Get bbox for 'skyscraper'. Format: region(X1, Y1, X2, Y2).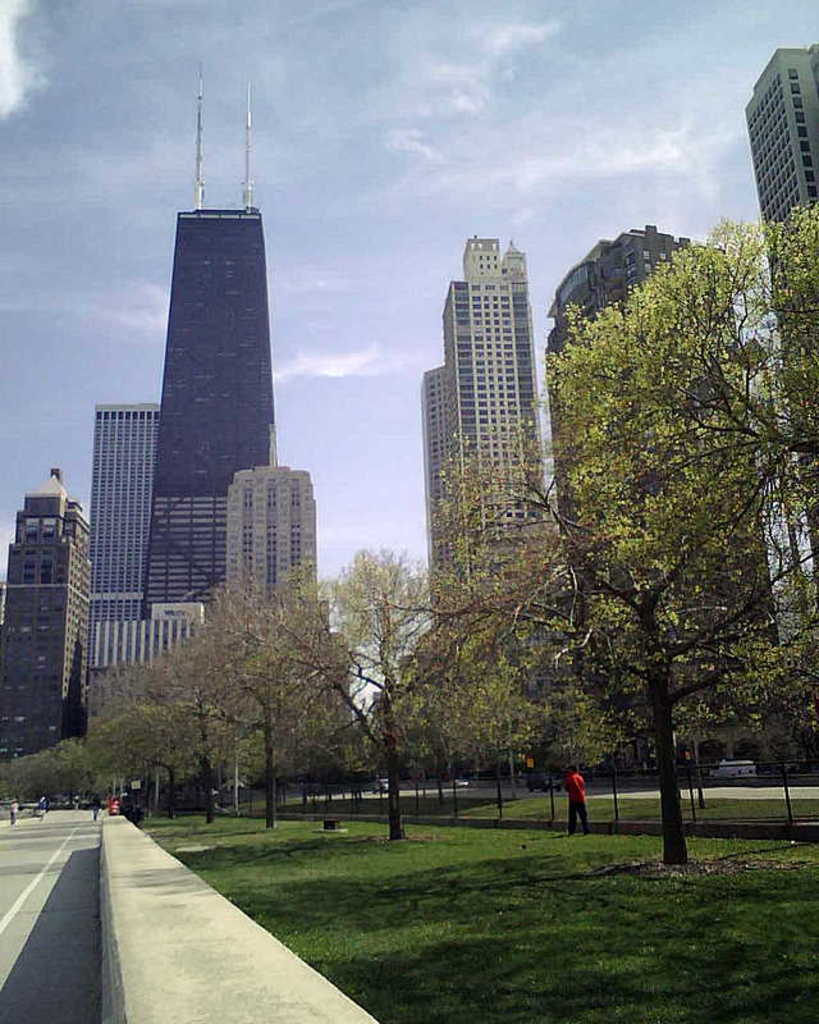
region(418, 238, 548, 632).
